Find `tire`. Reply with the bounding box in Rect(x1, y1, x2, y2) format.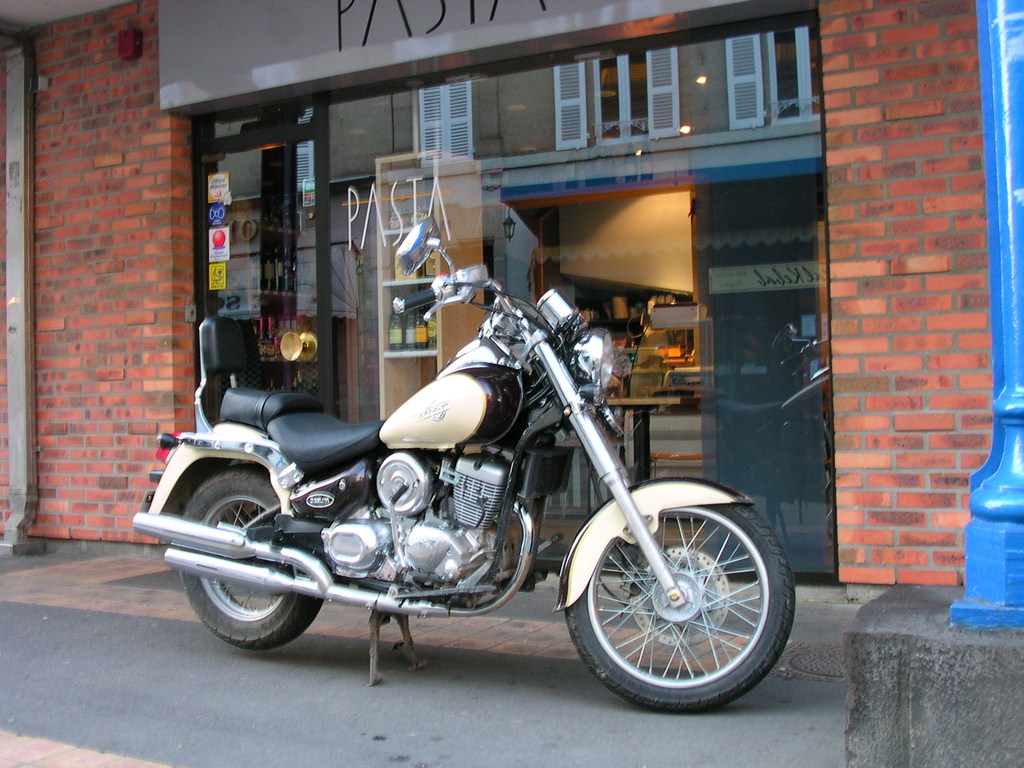
Rect(562, 505, 796, 717).
